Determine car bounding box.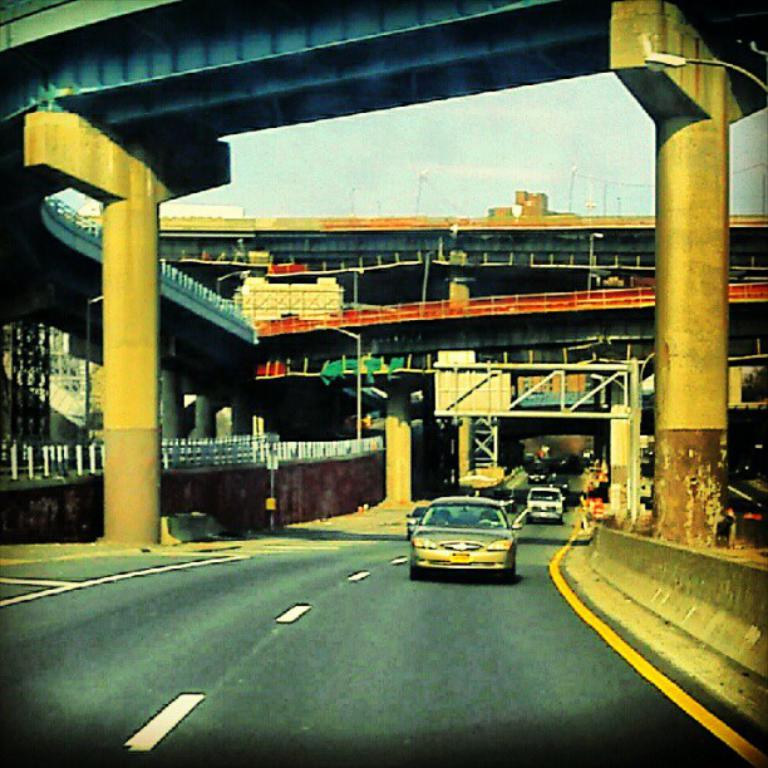
Determined: box(522, 461, 555, 483).
